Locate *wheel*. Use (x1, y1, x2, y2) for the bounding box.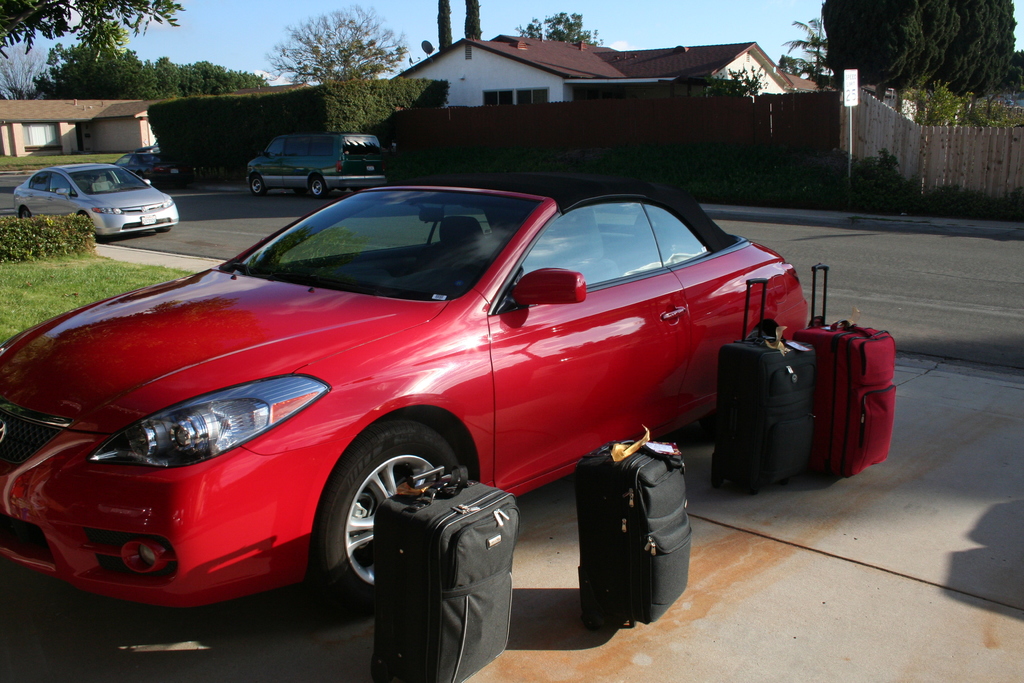
(319, 438, 456, 580).
